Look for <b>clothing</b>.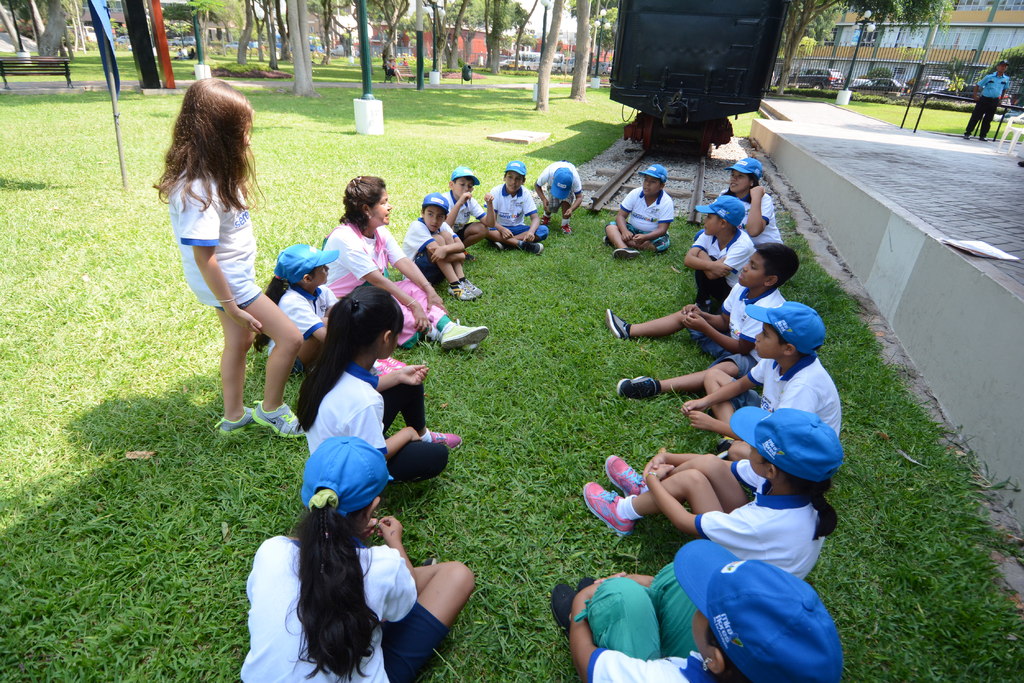
Found: 303/360/444/495.
